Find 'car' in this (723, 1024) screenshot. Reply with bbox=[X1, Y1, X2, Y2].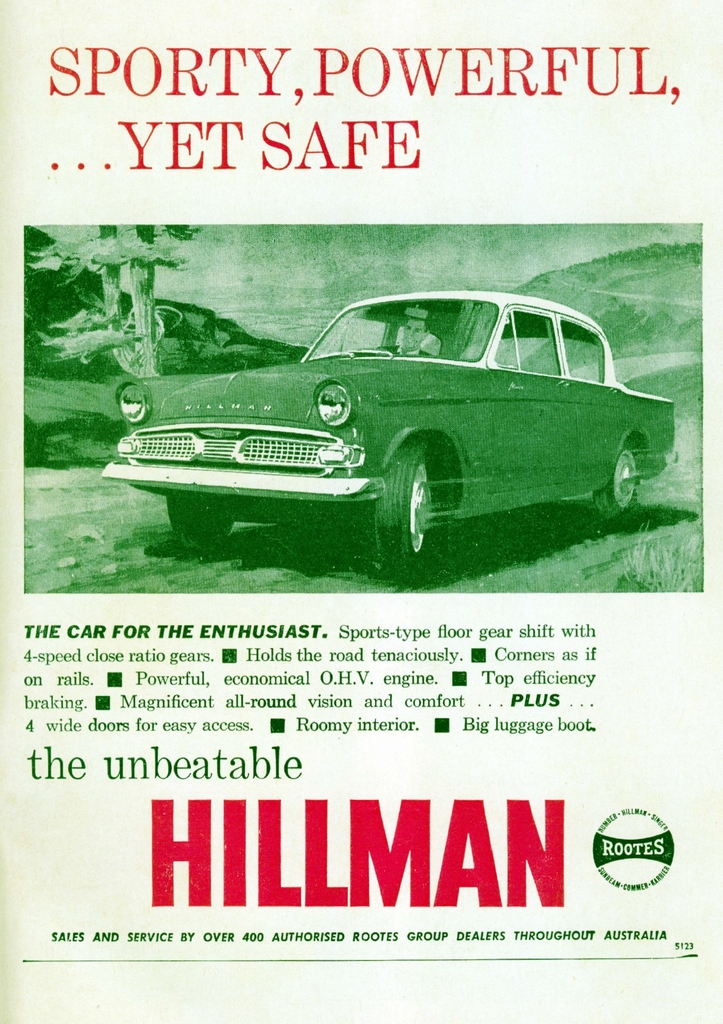
bbox=[124, 288, 670, 557].
